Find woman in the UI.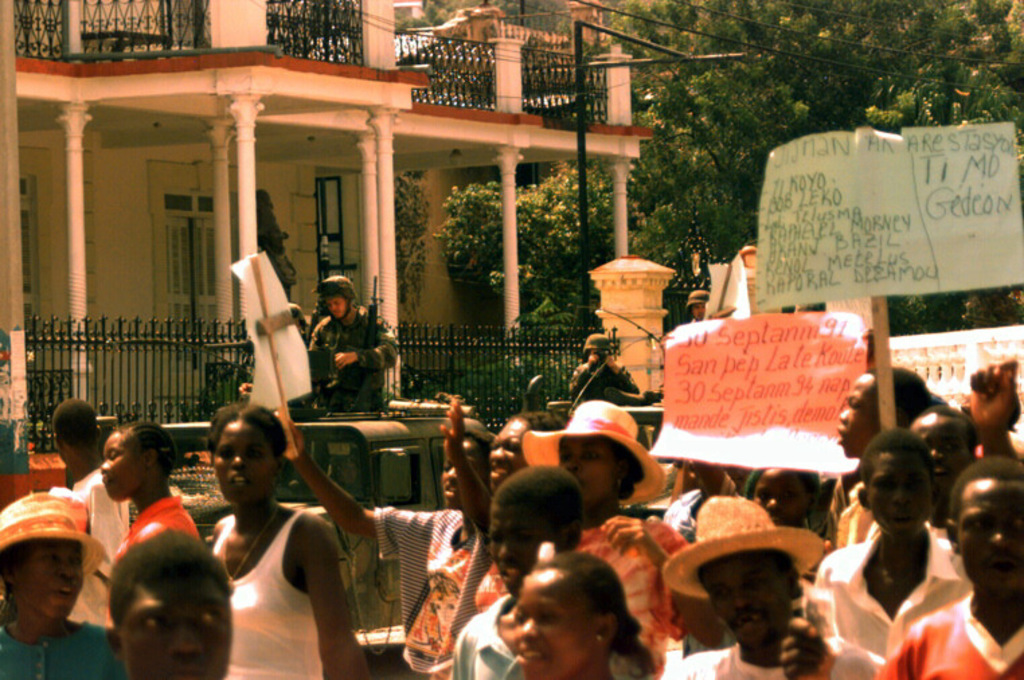
UI element at bbox=(515, 399, 696, 679).
